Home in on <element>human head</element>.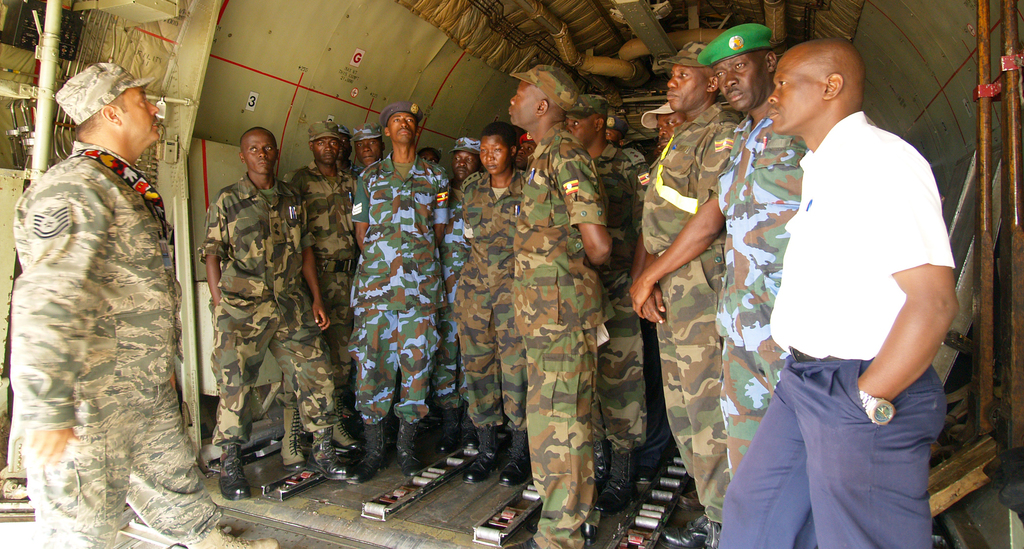
Homed in at x1=418, y1=145, x2=444, y2=169.
